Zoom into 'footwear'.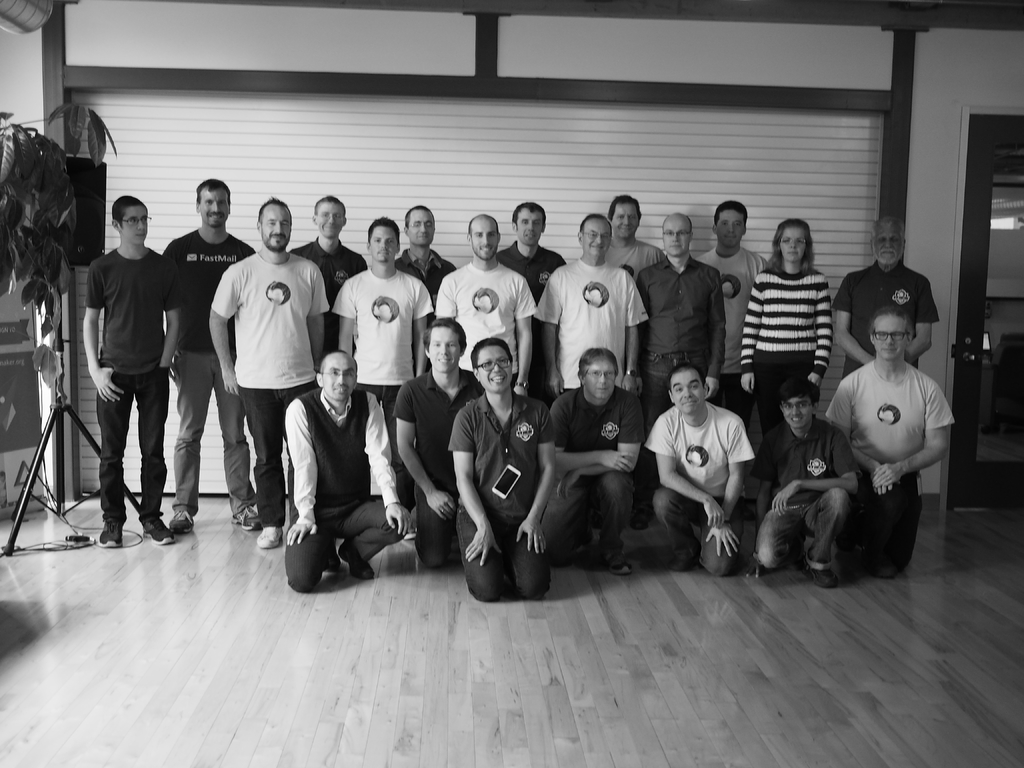
Zoom target: BBox(632, 509, 653, 529).
